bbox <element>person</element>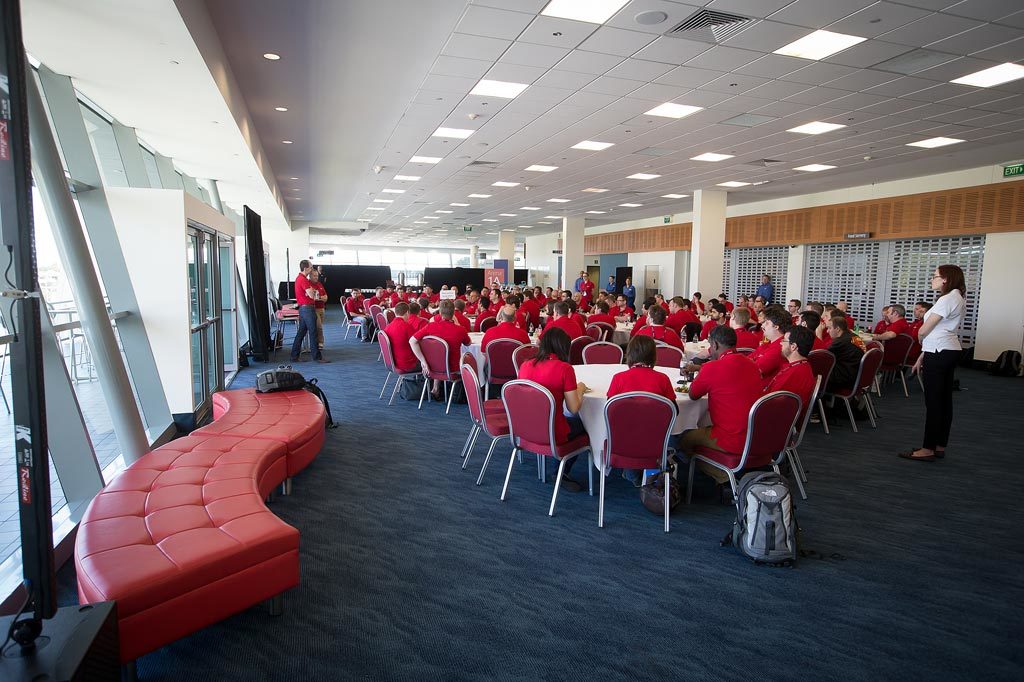
left=592, top=299, right=620, bottom=333
